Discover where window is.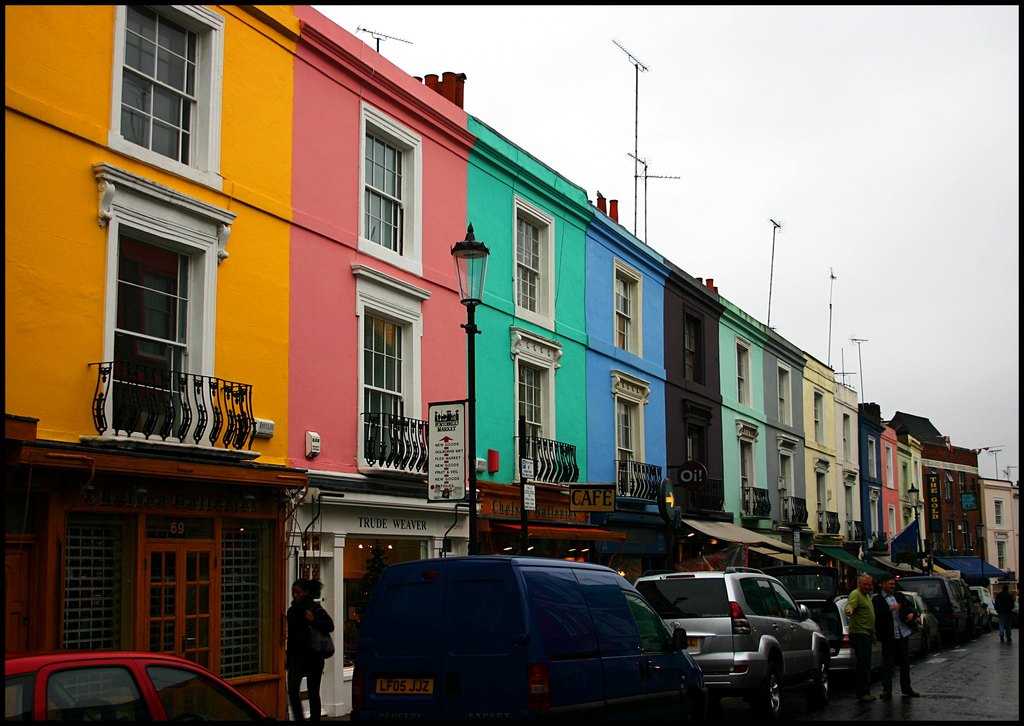
Discovered at {"x1": 513, "y1": 333, "x2": 559, "y2": 487}.
